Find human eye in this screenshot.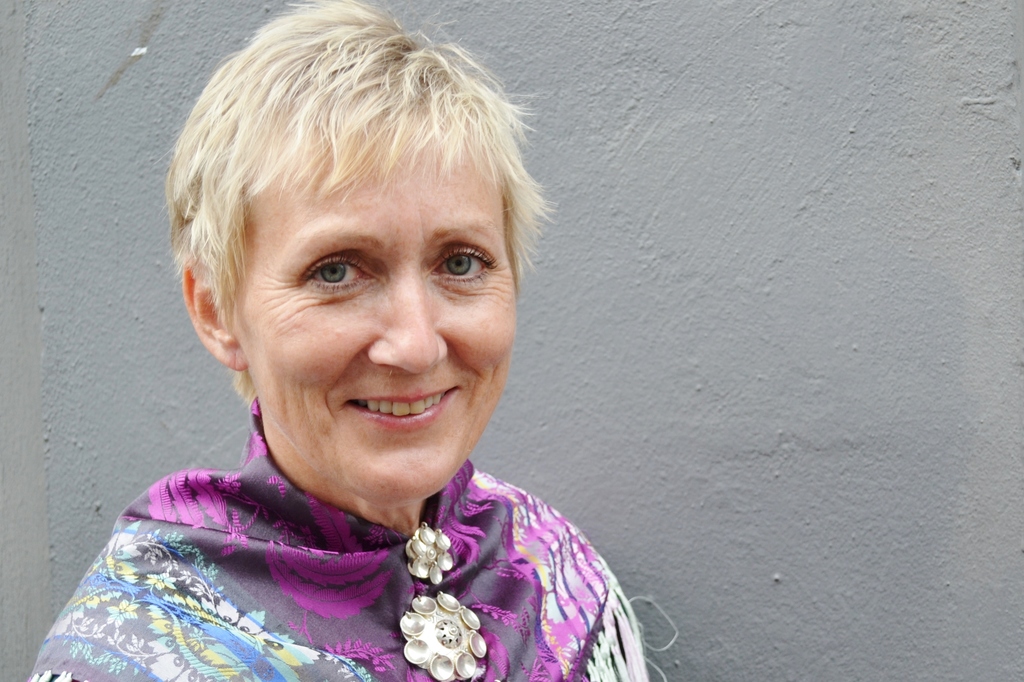
The bounding box for human eye is (left=426, top=234, right=496, bottom=294).
